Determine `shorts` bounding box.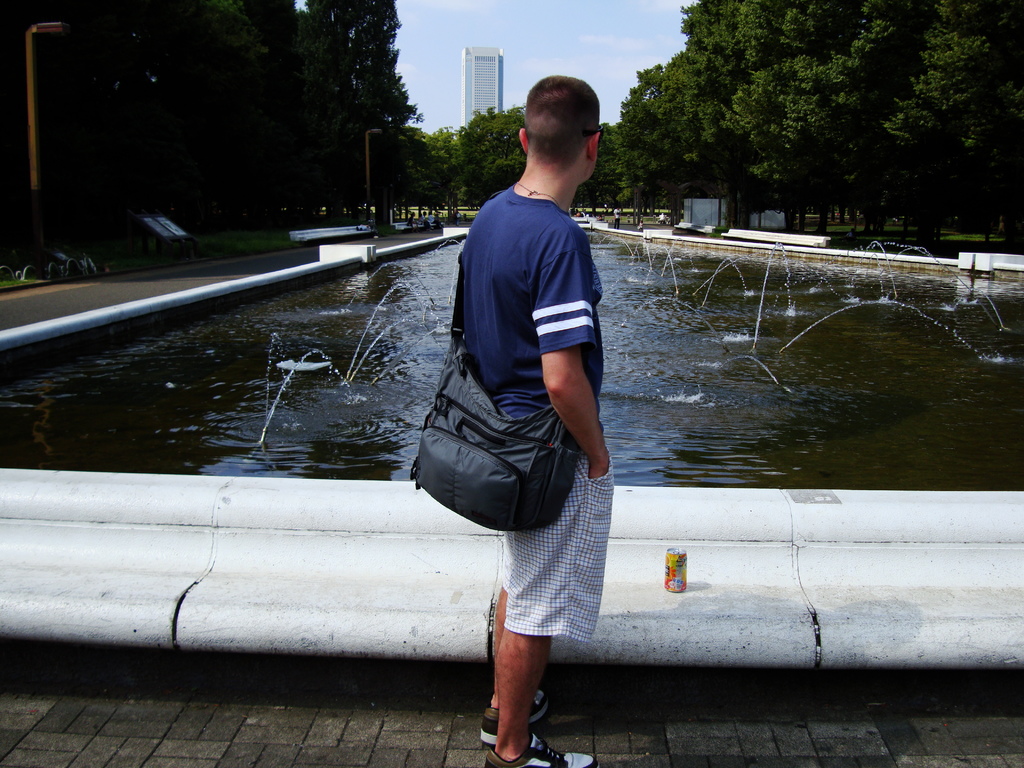
Determined: left=498, top=443, right=615, bottom=643.
